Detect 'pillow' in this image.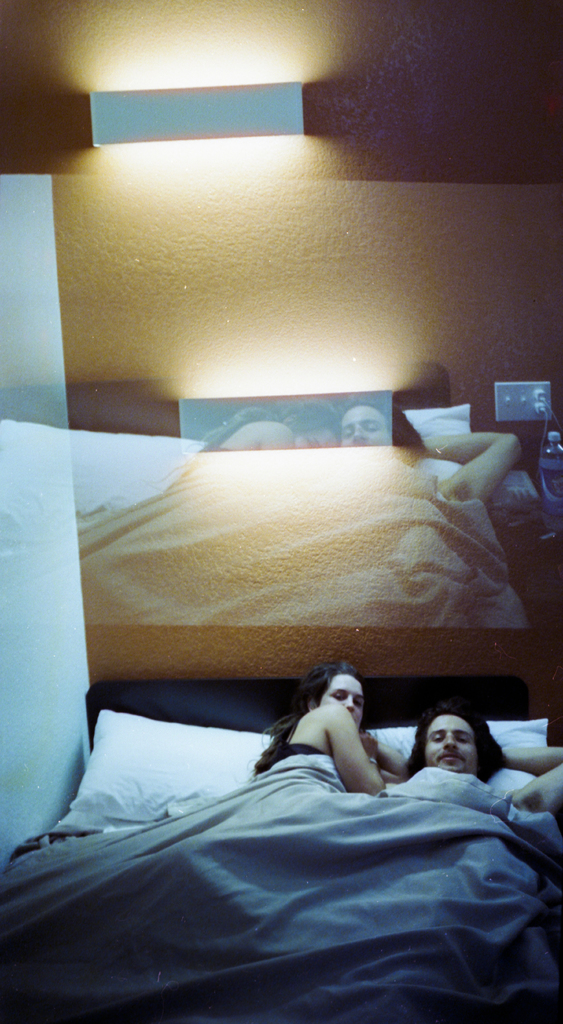
Detection: 63, 699, 261, 831.
